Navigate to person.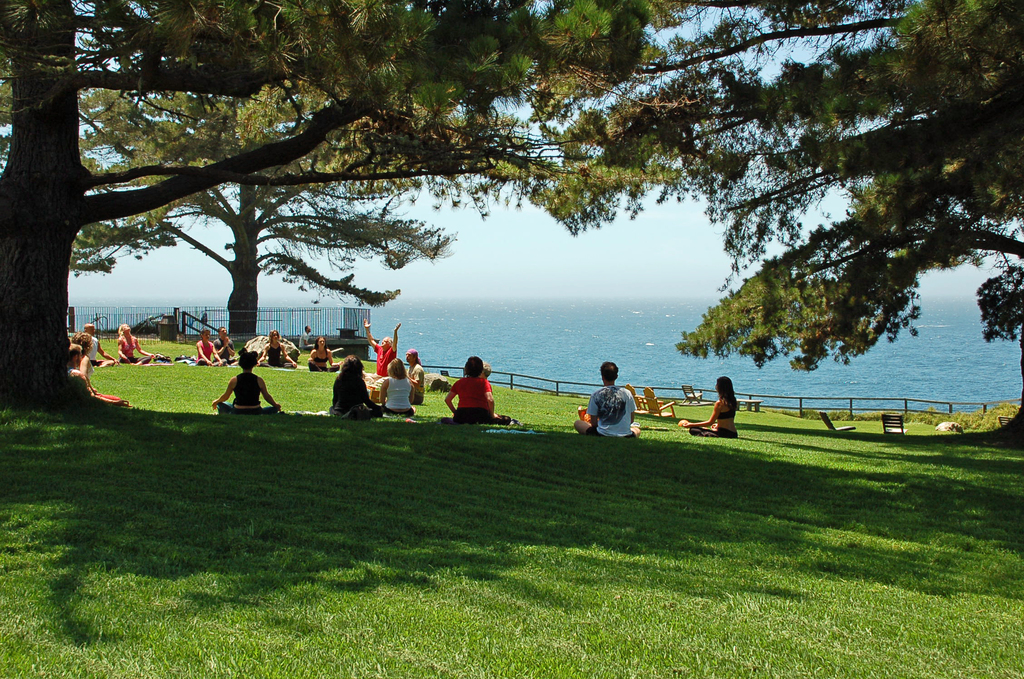
Navigation target: (x1=324, y1=352, x2=374, y2=420).
